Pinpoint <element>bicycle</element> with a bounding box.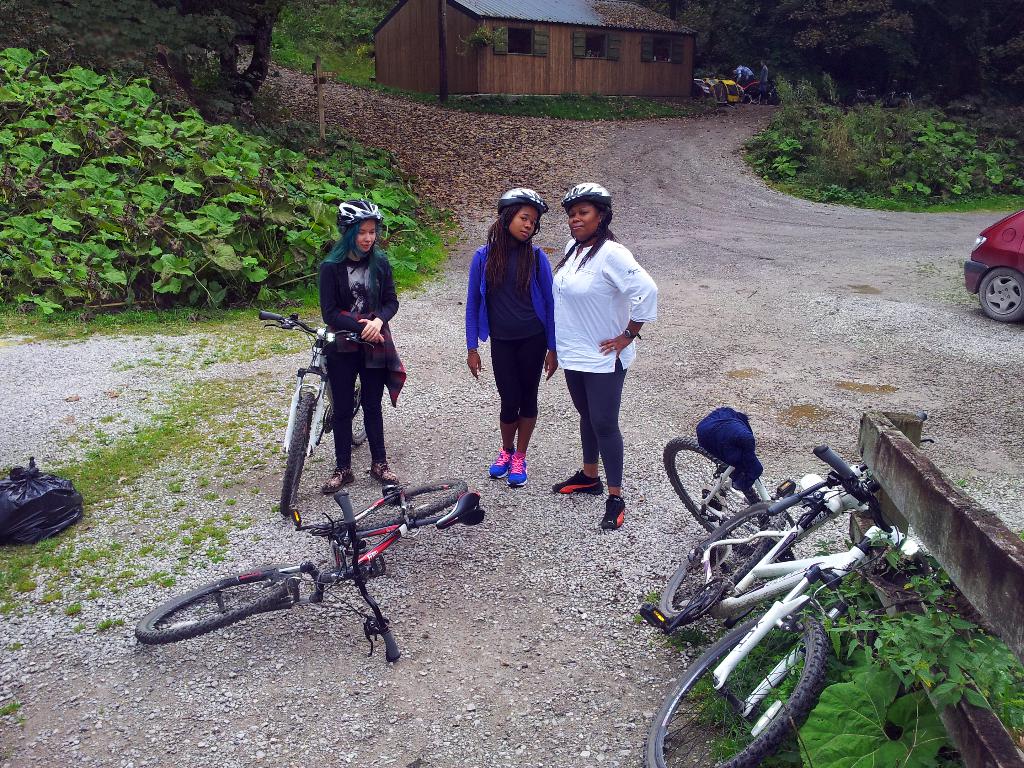
164 436 476 664.
